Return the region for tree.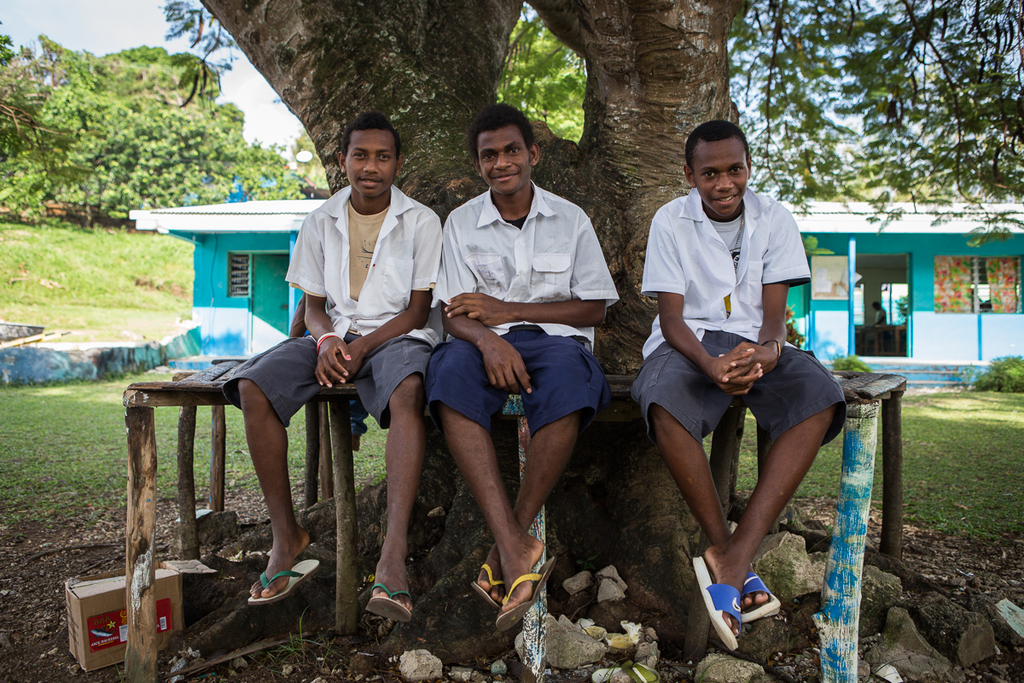
820/161/975/202.
